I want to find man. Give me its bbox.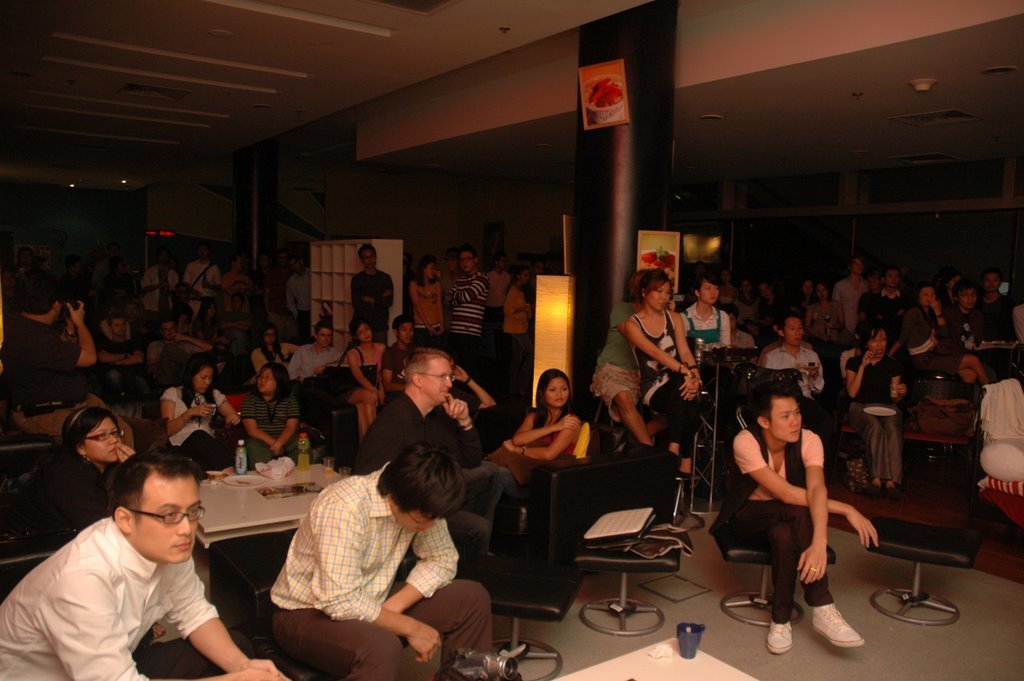
select_region(349, 242, 400, 348).
